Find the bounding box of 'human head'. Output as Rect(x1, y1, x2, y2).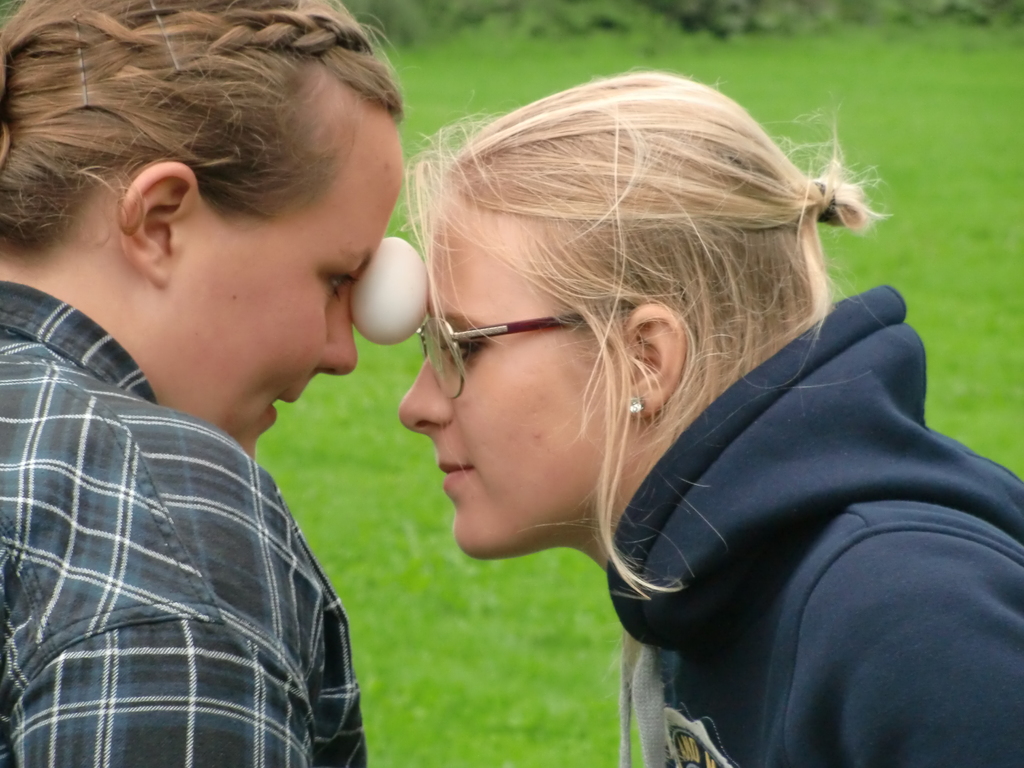
Rect(9, 8, 403, 441).
